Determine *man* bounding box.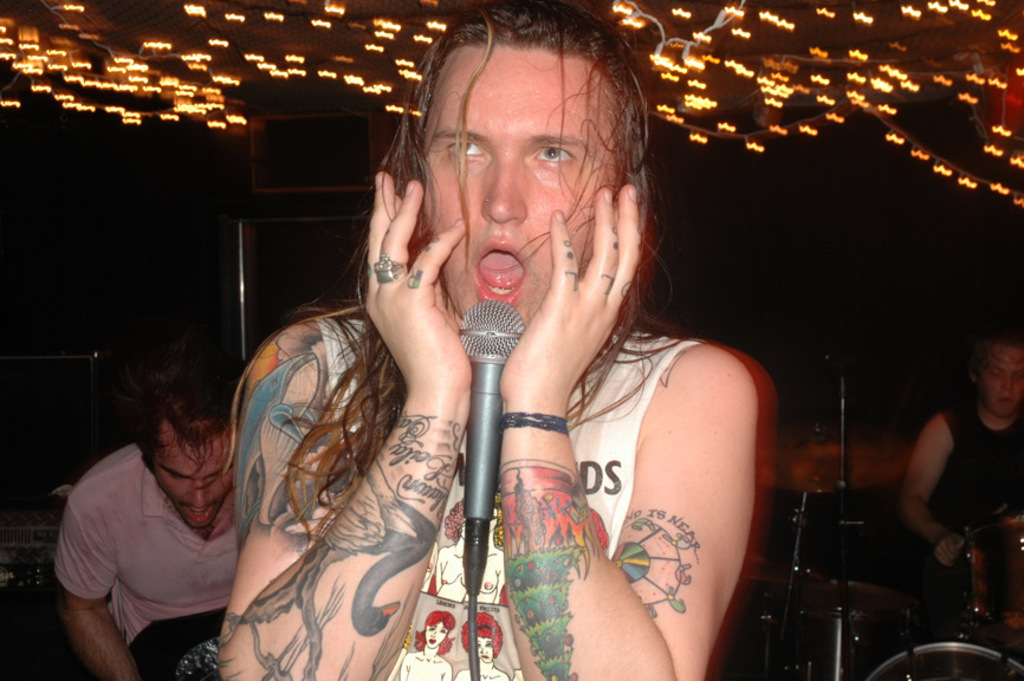
Determined: [left=208, top=20, right=765, bottom=672].
